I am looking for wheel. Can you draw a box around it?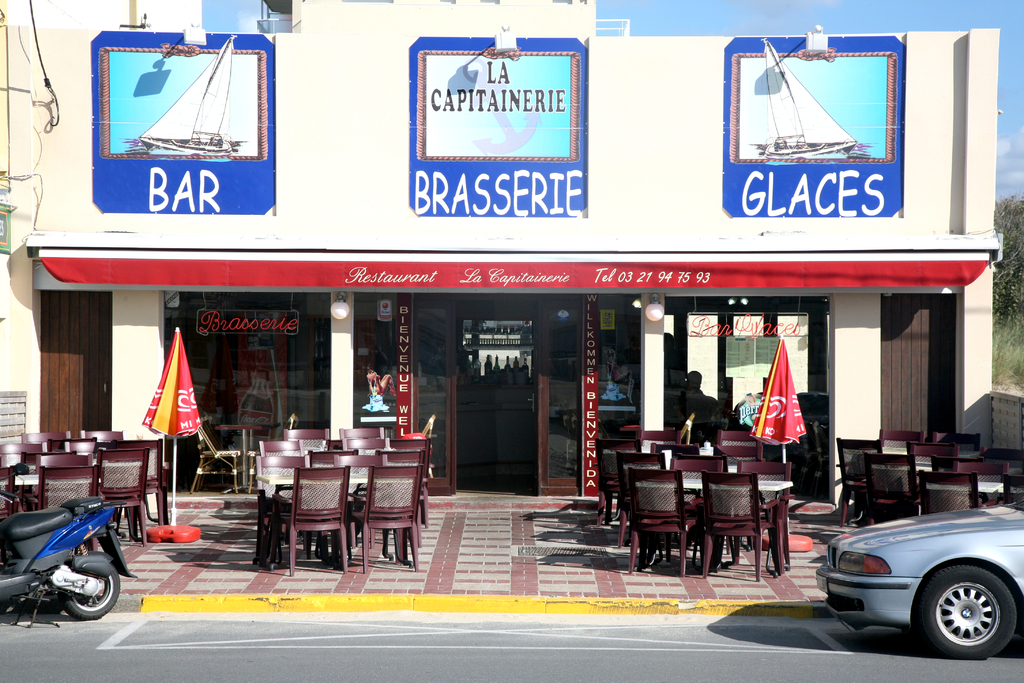
Sure, the bounding box is region(51, 562, 120, 613).
